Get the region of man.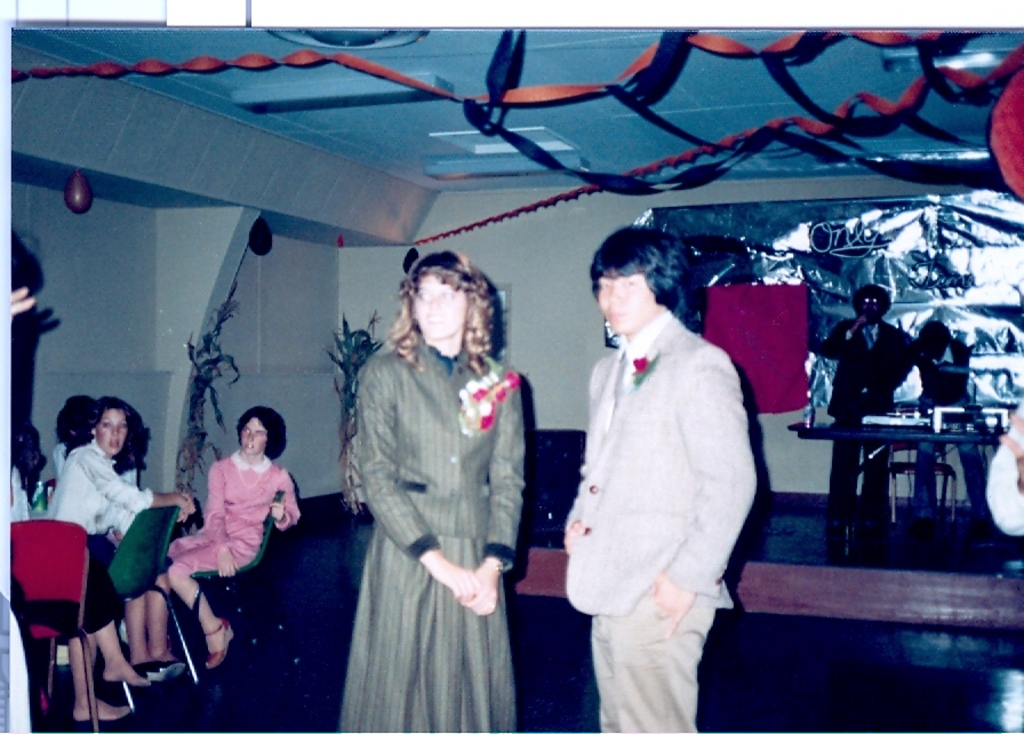
<bbox>913, 322, 990, 517</bbox>.
